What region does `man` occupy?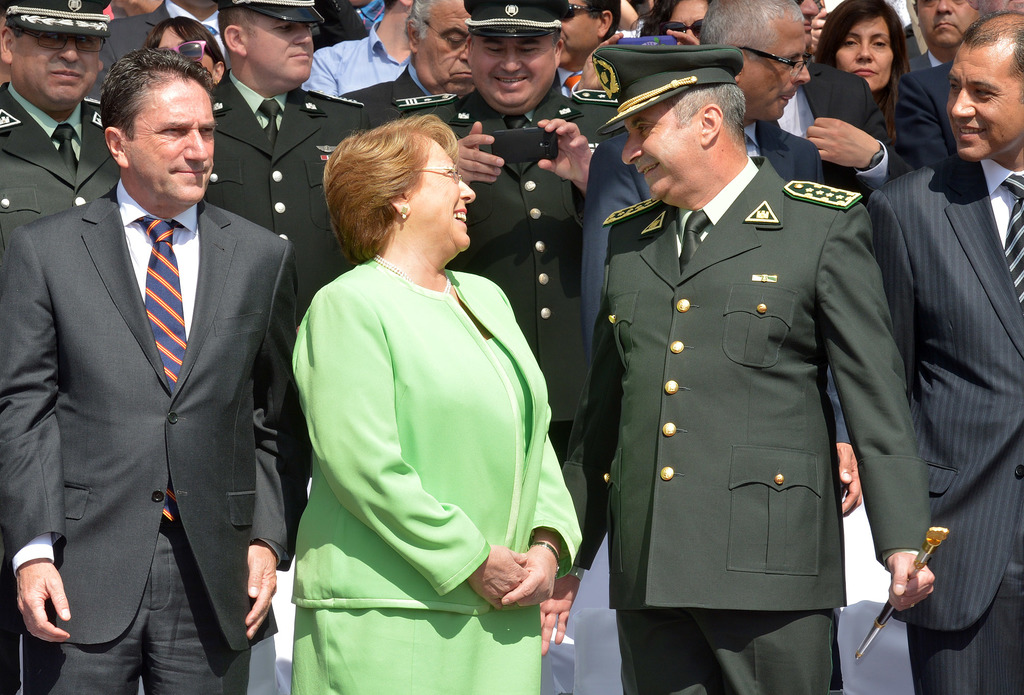
bbox(198, 0, 372, 319).
